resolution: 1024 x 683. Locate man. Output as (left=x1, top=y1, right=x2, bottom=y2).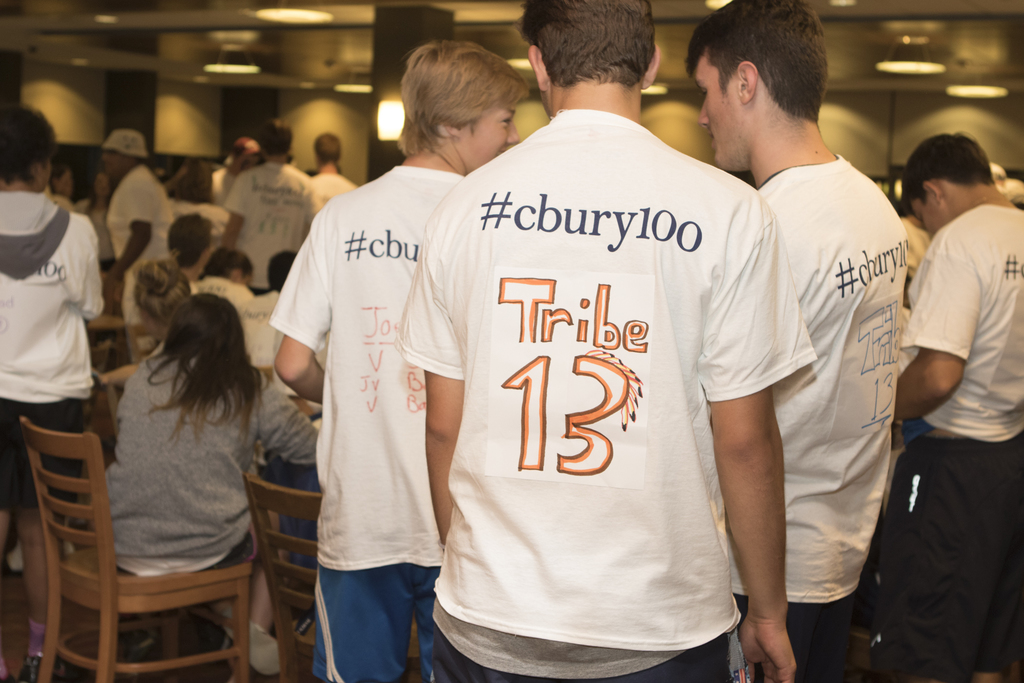
(left=686, top=0, right=911, bottom=682).
